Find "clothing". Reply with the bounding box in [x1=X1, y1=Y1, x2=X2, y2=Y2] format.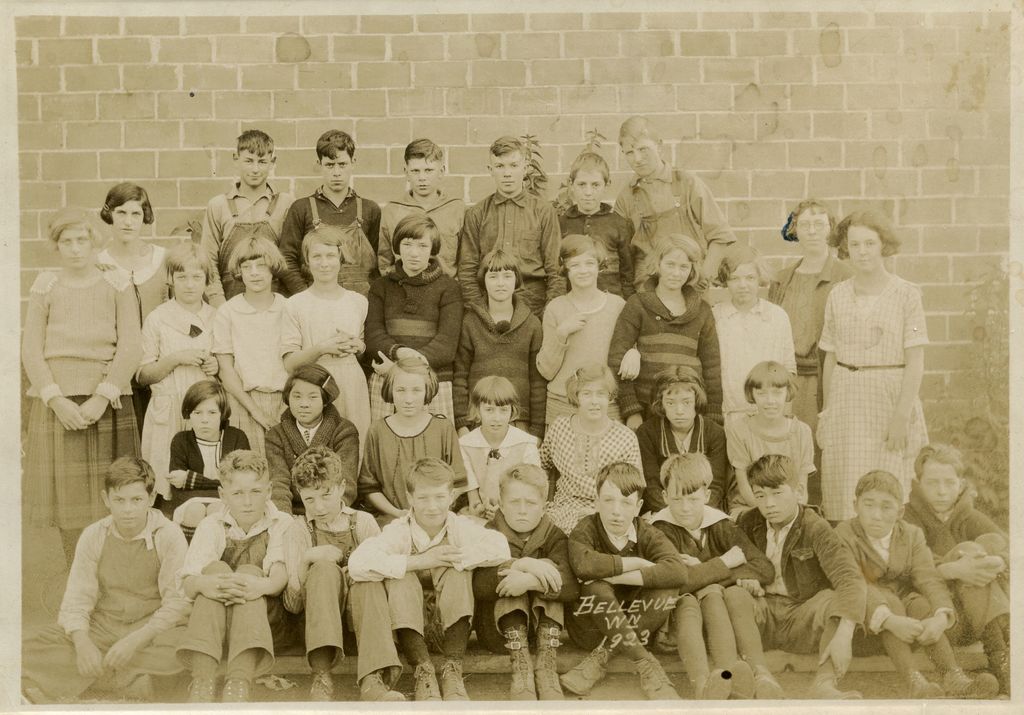
[x1=168, y1=419, x2=250, y2=504].
